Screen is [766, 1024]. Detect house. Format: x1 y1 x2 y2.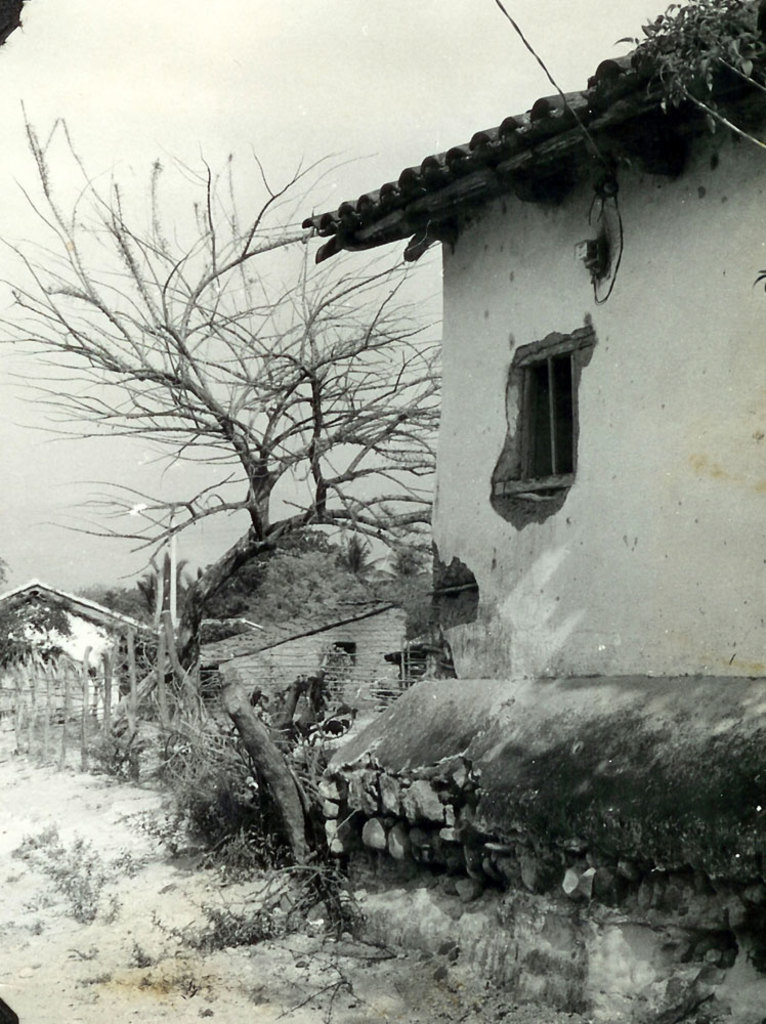
0 575 173 711.
